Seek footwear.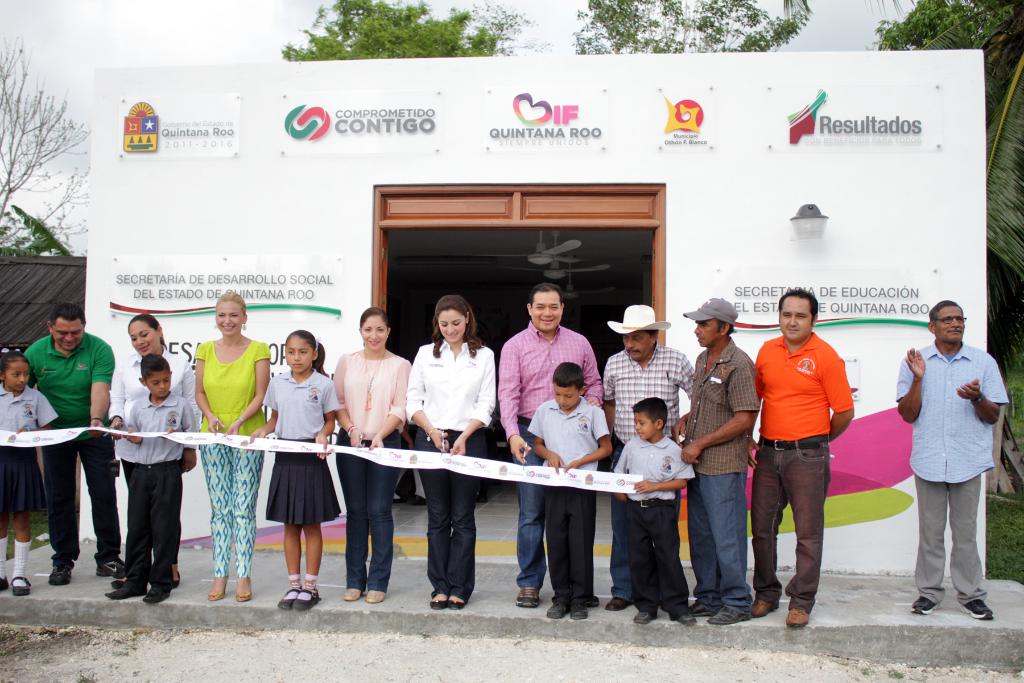
box=[99, 559, 129, 578].
